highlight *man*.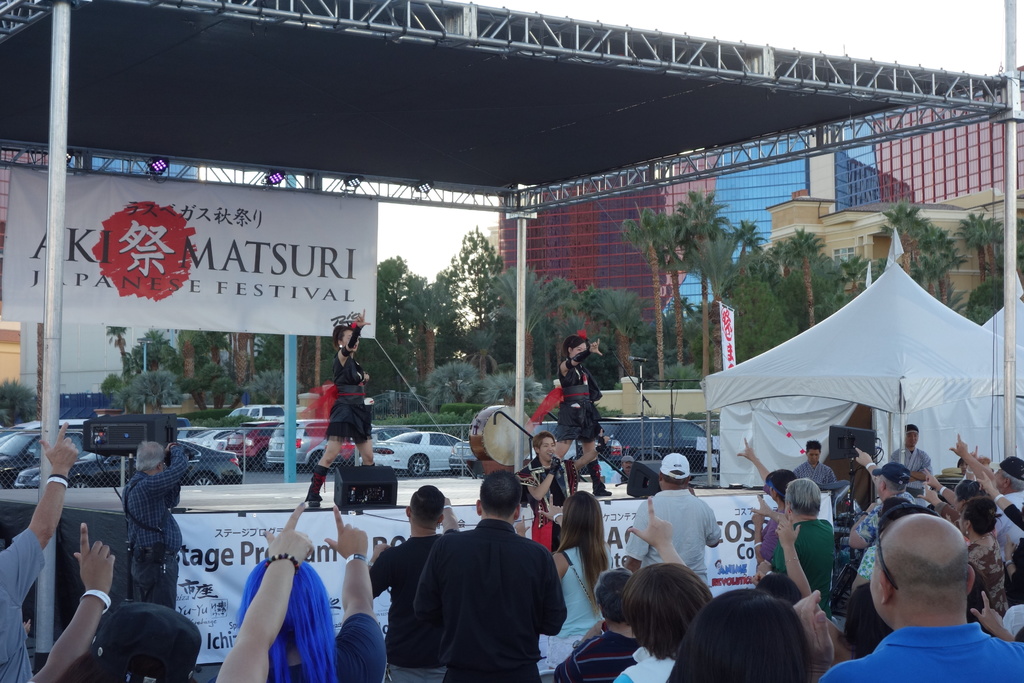
Highlighted region: 31:523:116:682.
